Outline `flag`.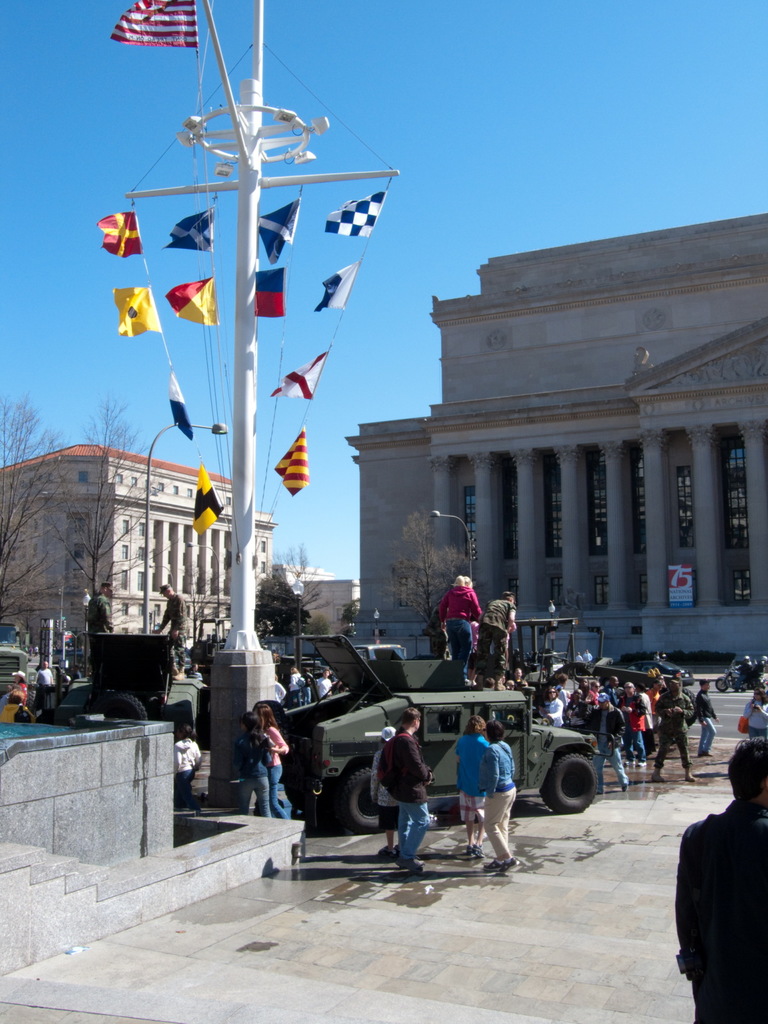
Outline: <box>167,204,220,257</box>.
